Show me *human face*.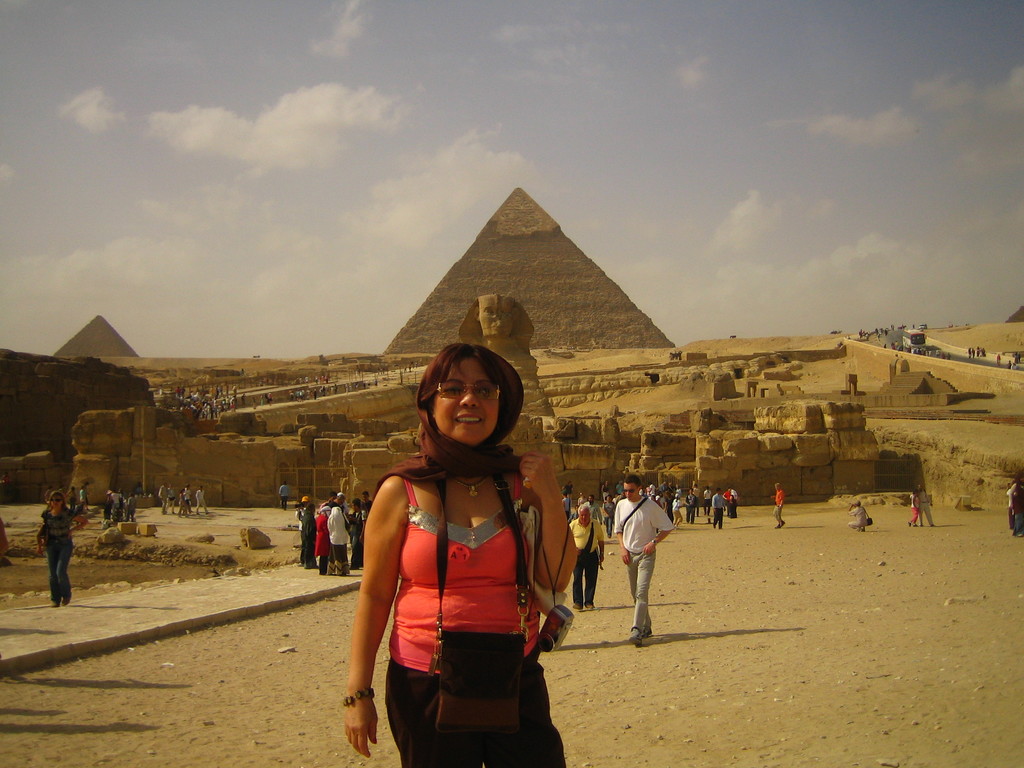
*human face* is here: [619,481,640,499].
